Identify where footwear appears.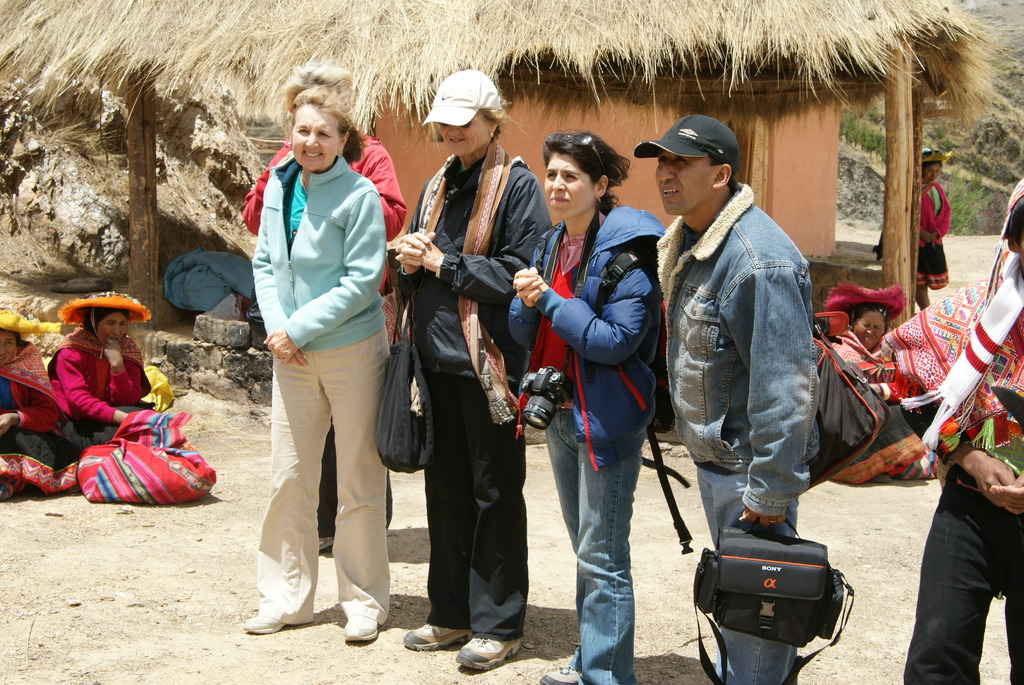
Appears at <region>453, 638, 520, 670</region>.
